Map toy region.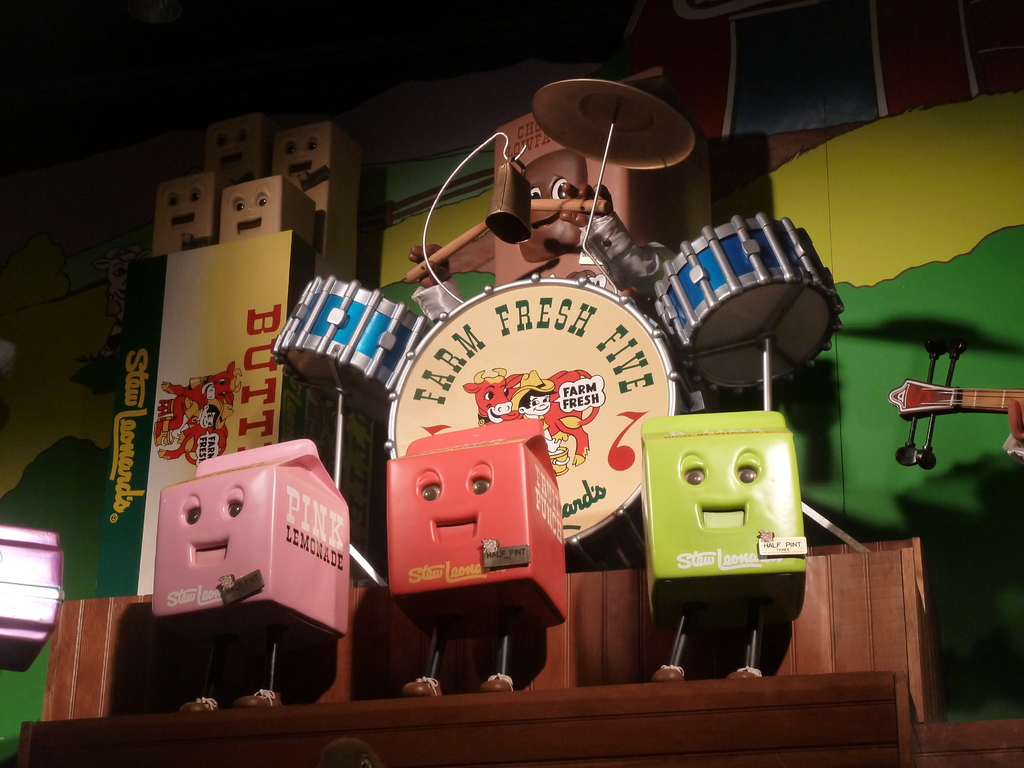
Mapped to l=634, t=338, r=805, b=678.
